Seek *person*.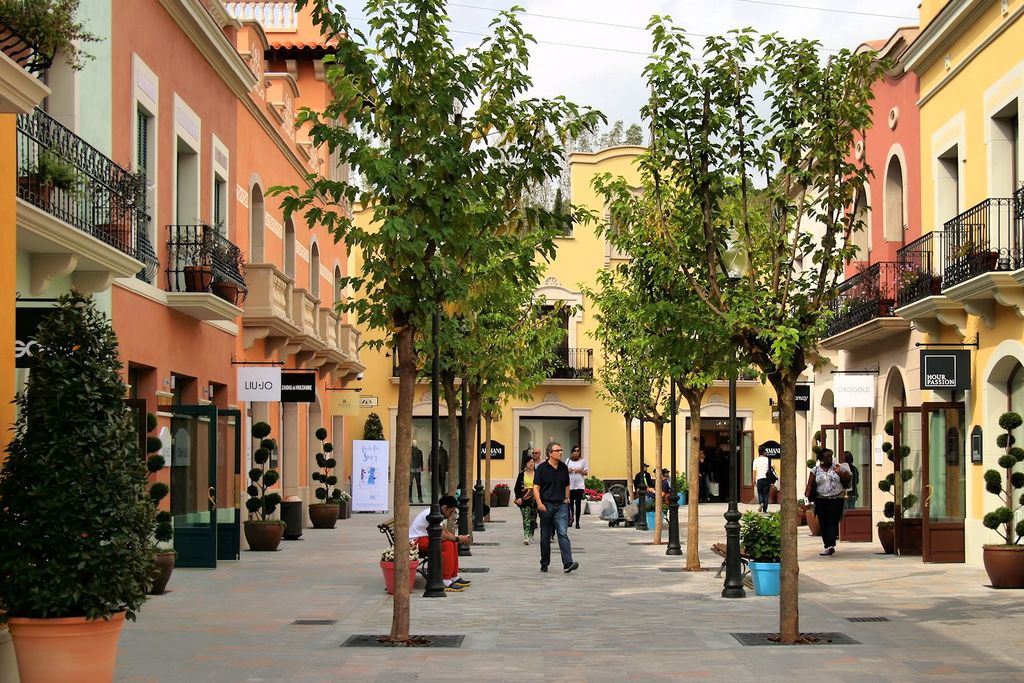
[567, 446, 586, 520].
